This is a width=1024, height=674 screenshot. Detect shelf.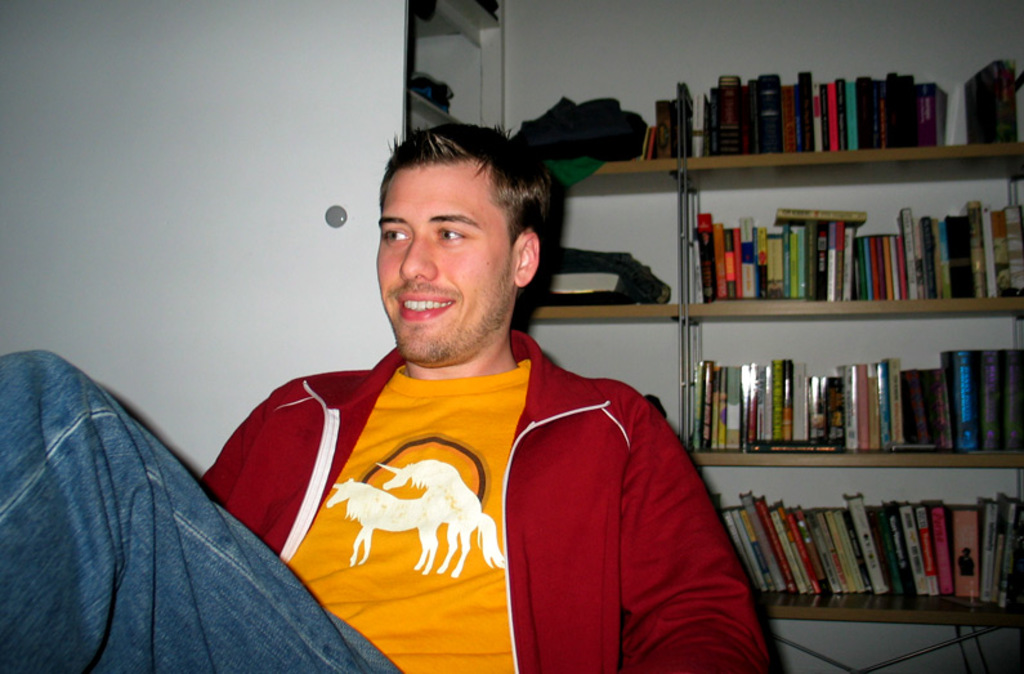
x1=392 y1=0 x2=492 y2=159.
